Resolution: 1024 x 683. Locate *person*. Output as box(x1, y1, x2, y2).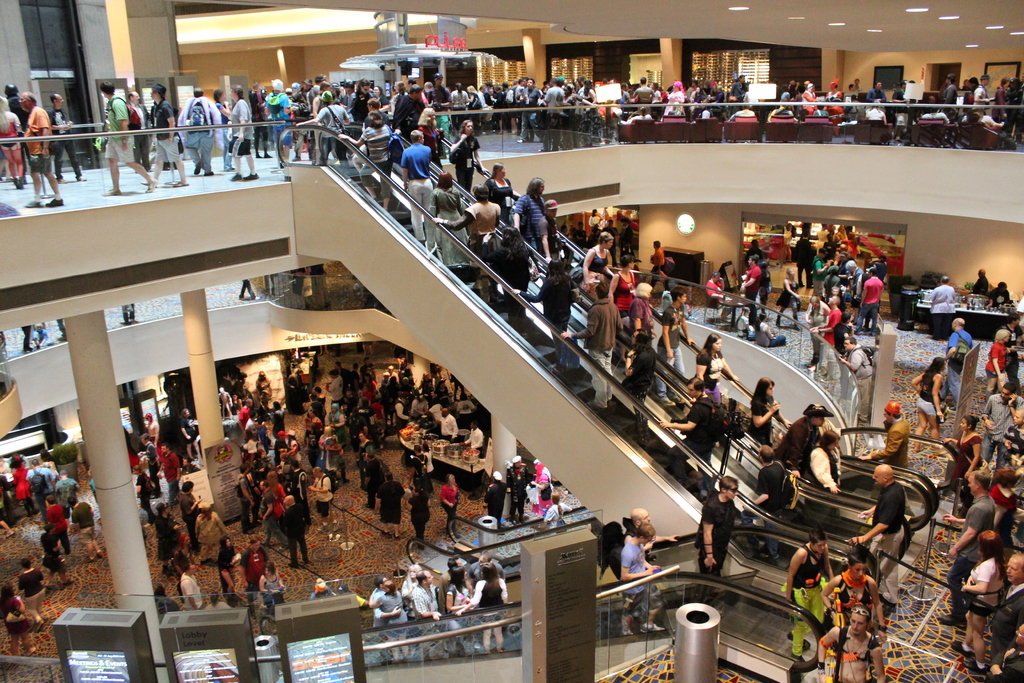
box(47, 94, 85, 183).
